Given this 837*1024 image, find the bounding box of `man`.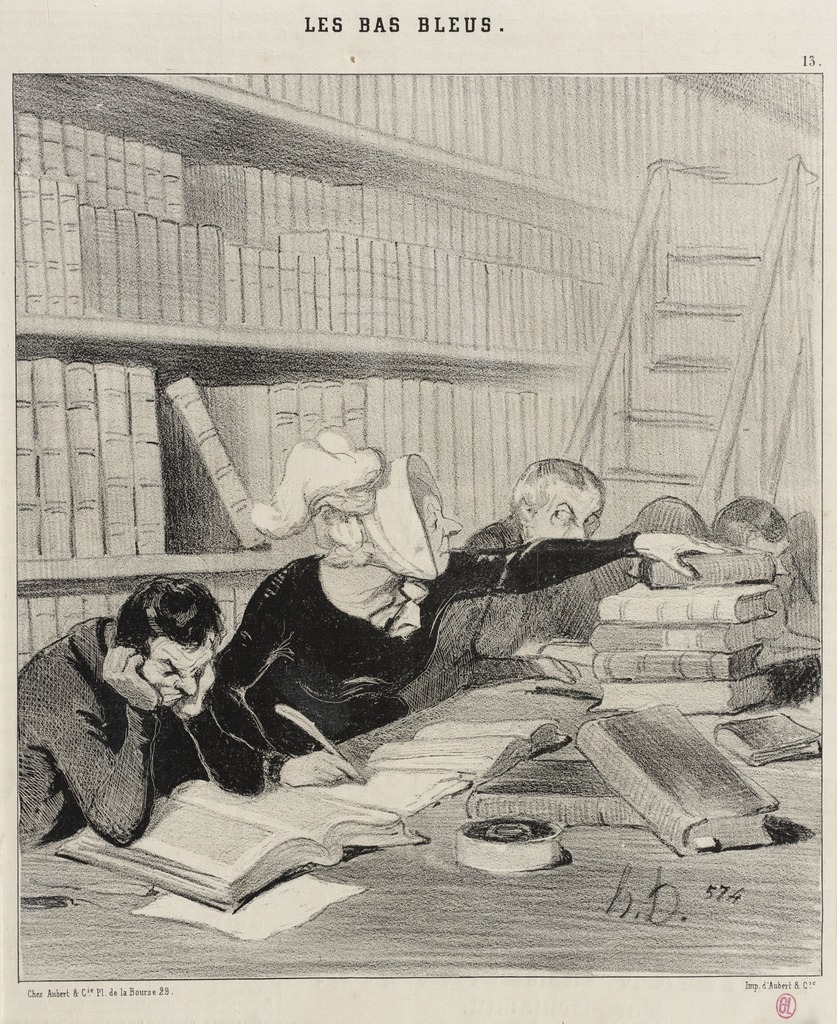
393 454 629 696.
